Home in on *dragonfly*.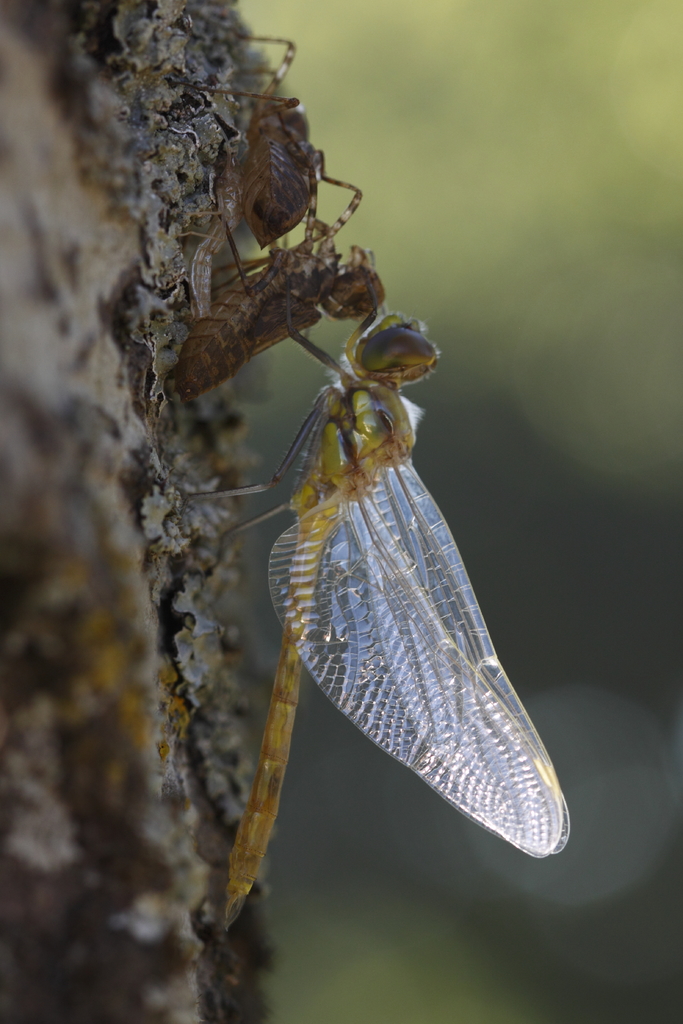
Homed in at left=220, top=282, right=570, bottom=933.
